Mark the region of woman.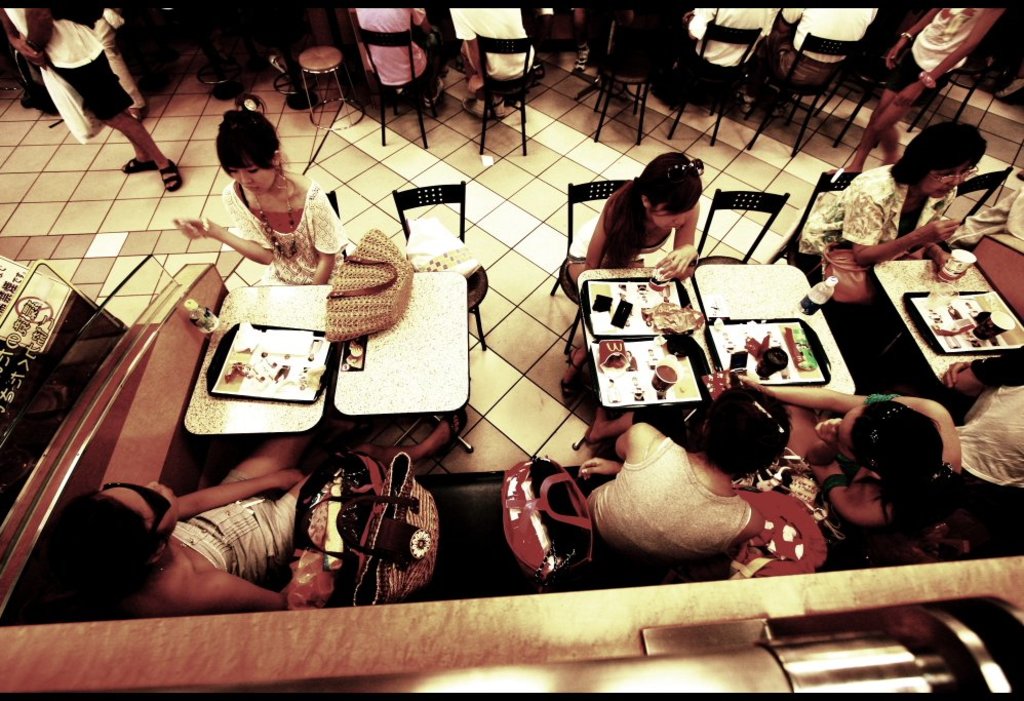
Region: [734, 375, 967, 528].
